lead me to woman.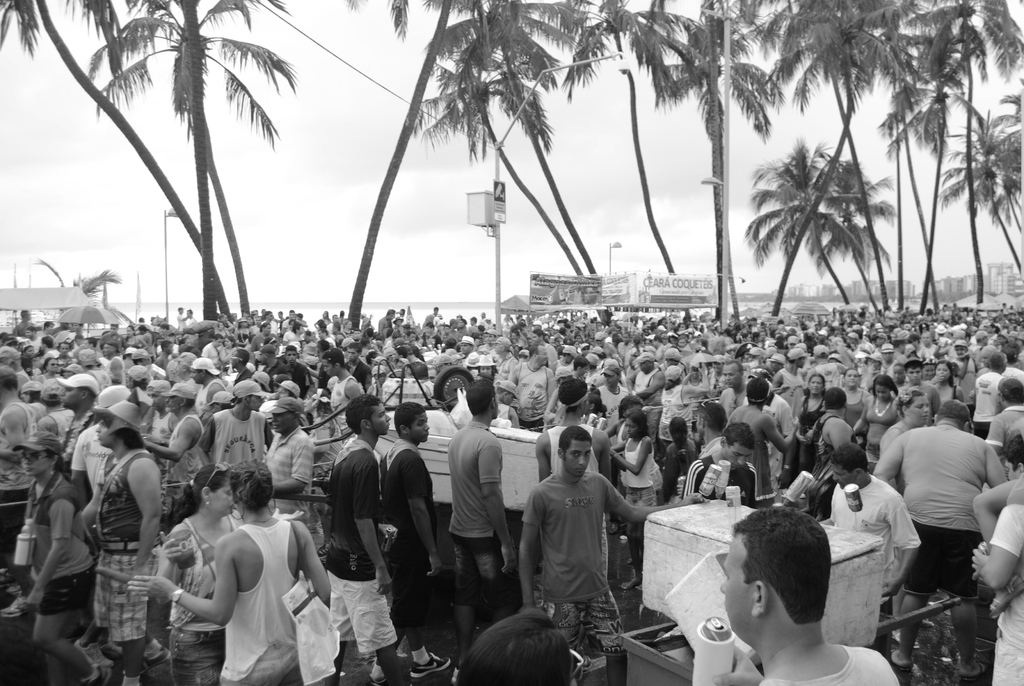
Lead to bbox=(148, 449, 245, 685).
